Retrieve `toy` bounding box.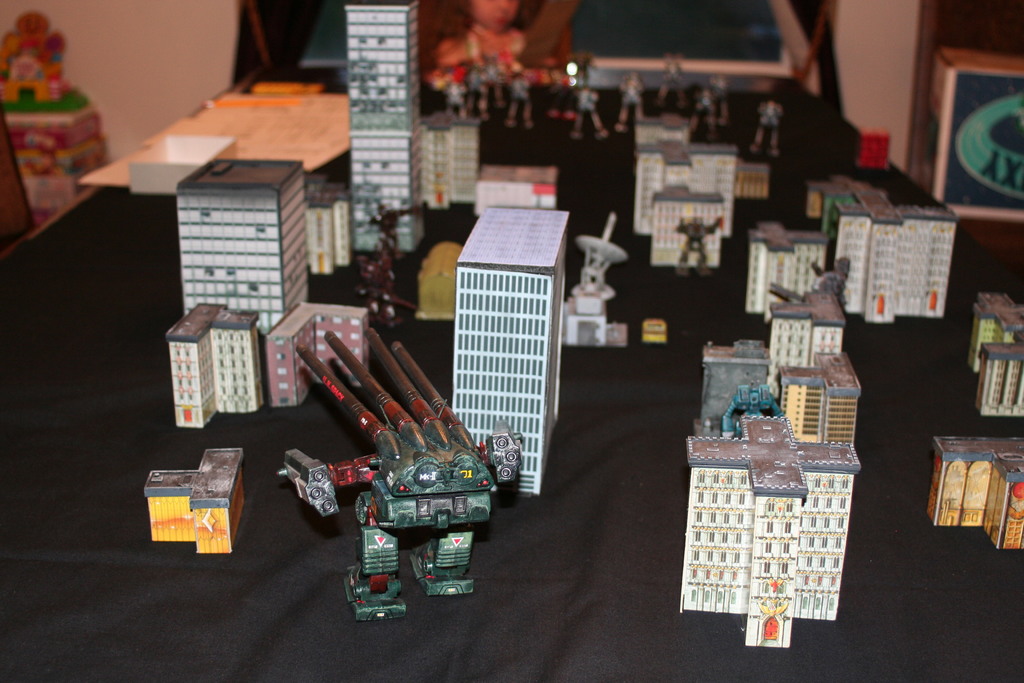
Bounding box: 444:53:504:122.
